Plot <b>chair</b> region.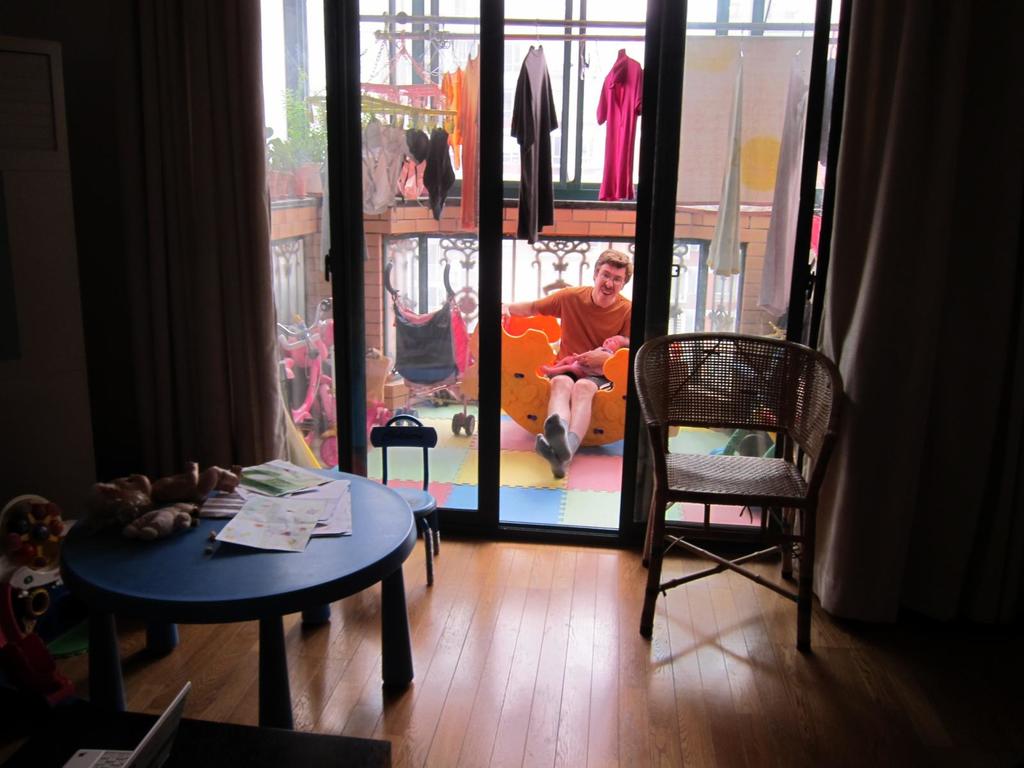
Plotted at {"left": 366, "top": 410, "right": 444, "bottom": 589}.
